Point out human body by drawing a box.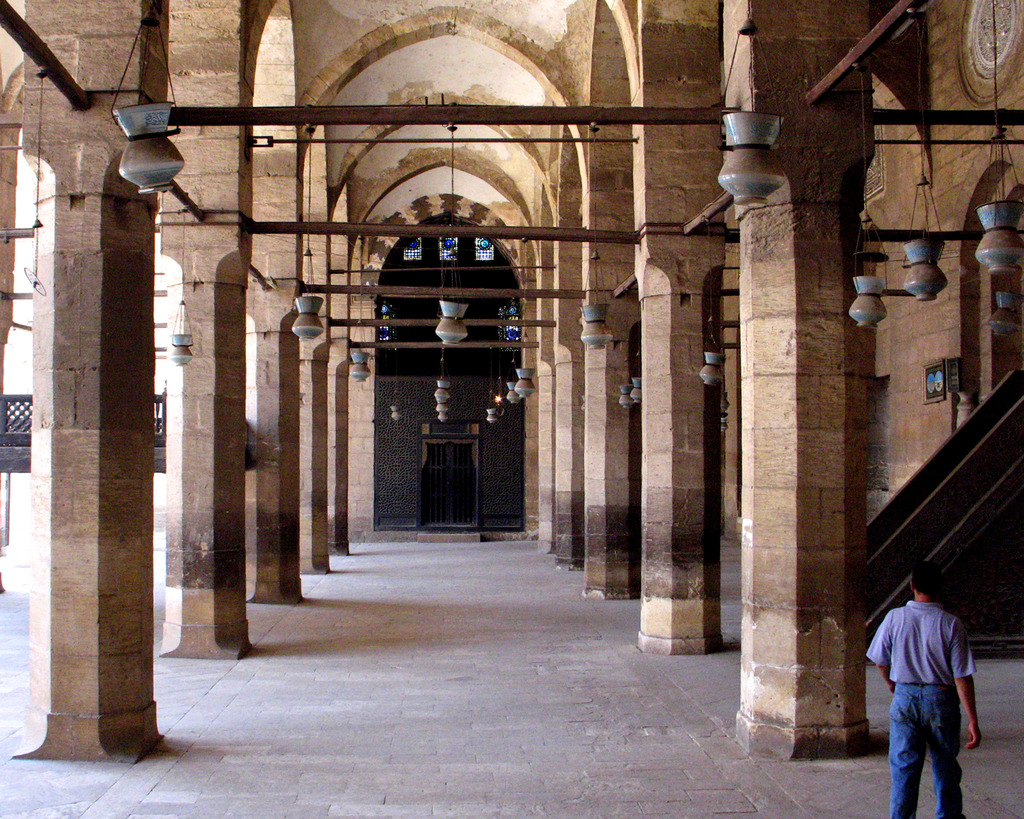
[left=871, top=564, right=985, bottom=803].
